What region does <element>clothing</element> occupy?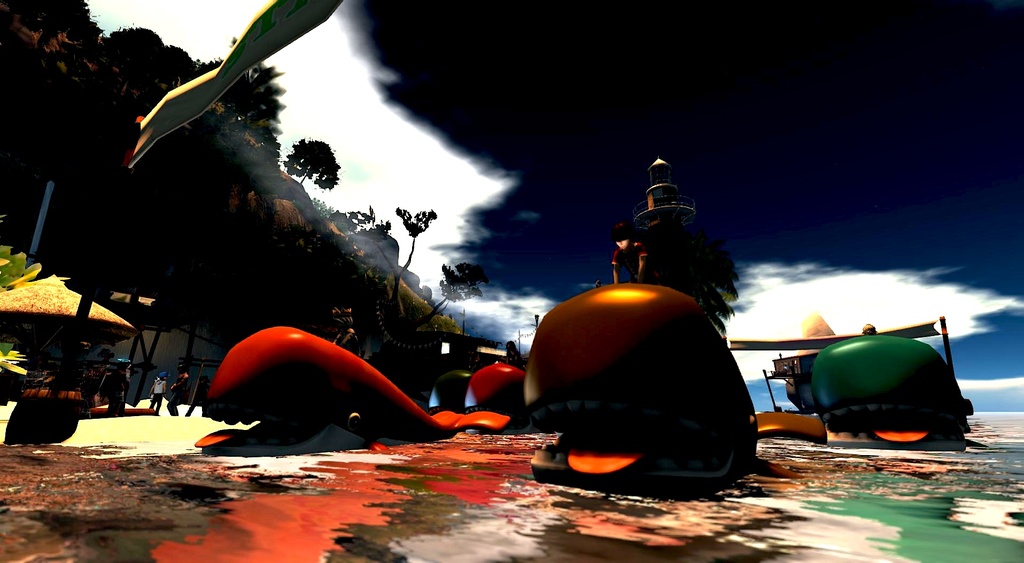
151, 376, 167, 407.
